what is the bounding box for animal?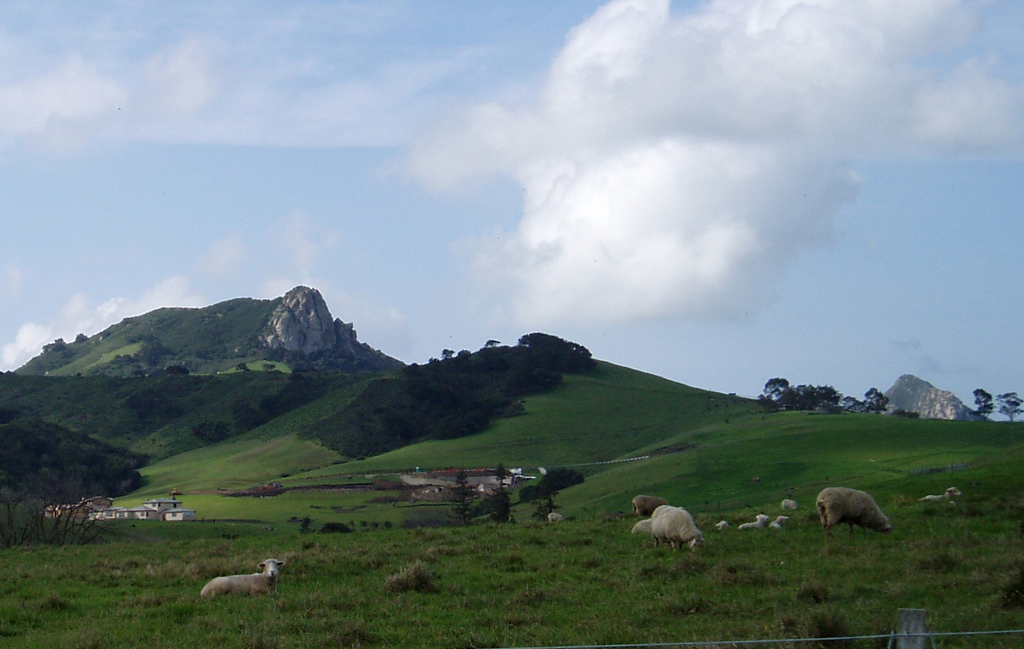
box(637, 516, 653, 540).
